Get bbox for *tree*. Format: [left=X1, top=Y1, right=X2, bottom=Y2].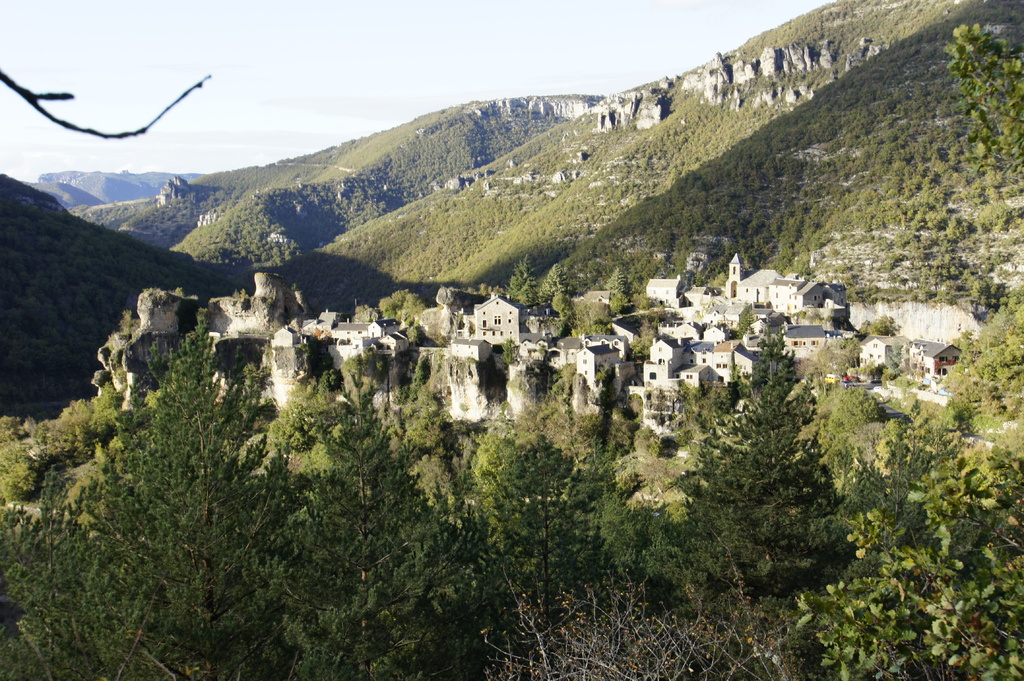
[left=917, top=284, right=1023, bottom=422].
